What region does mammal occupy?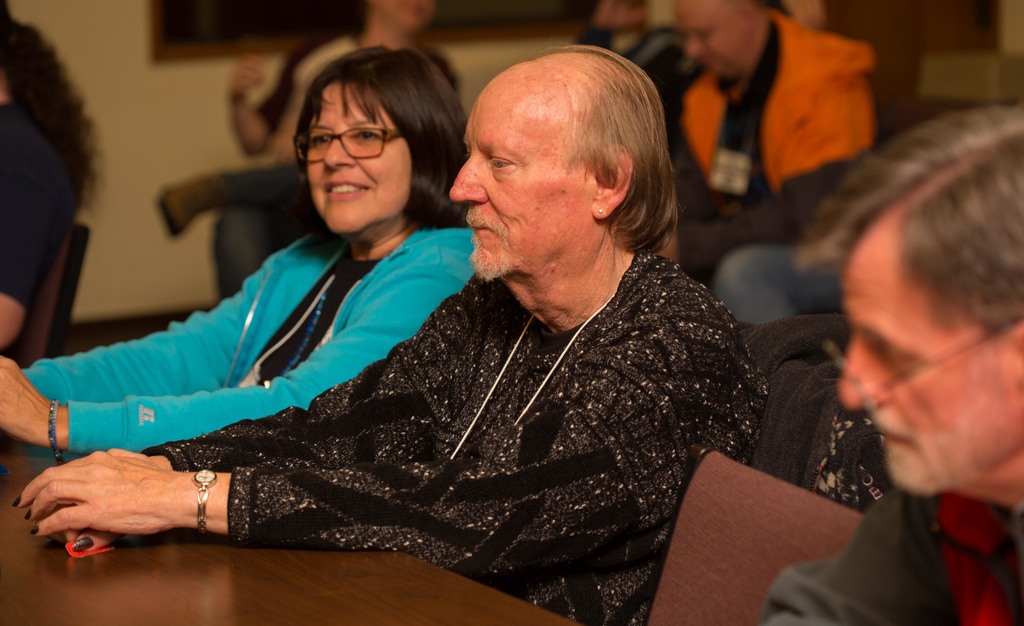
668/0/876/278.
